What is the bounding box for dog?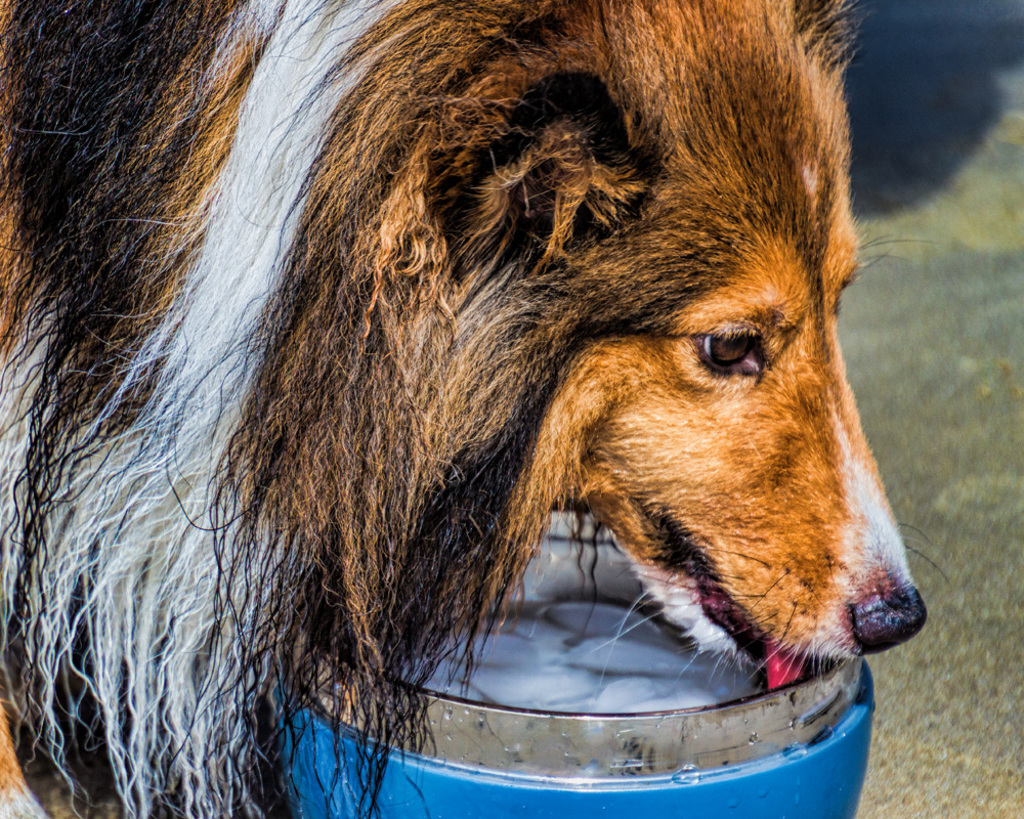
detection(0, 0, 950, 818).
